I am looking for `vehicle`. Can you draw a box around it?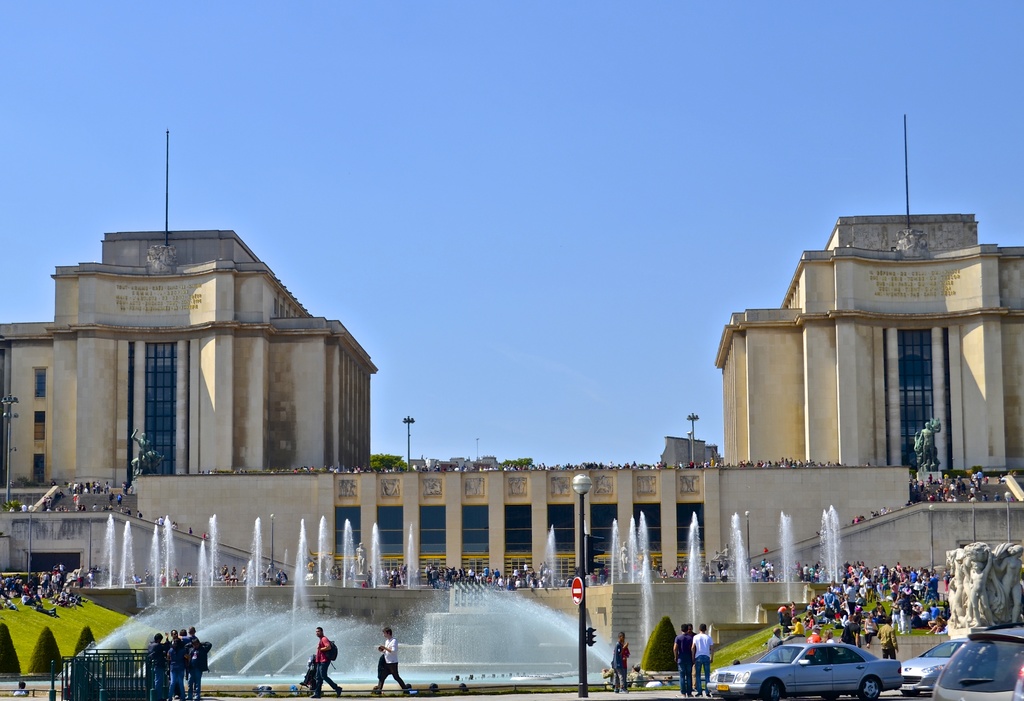
Sure, the bounding box is crop(891, 636, 968, 700).
